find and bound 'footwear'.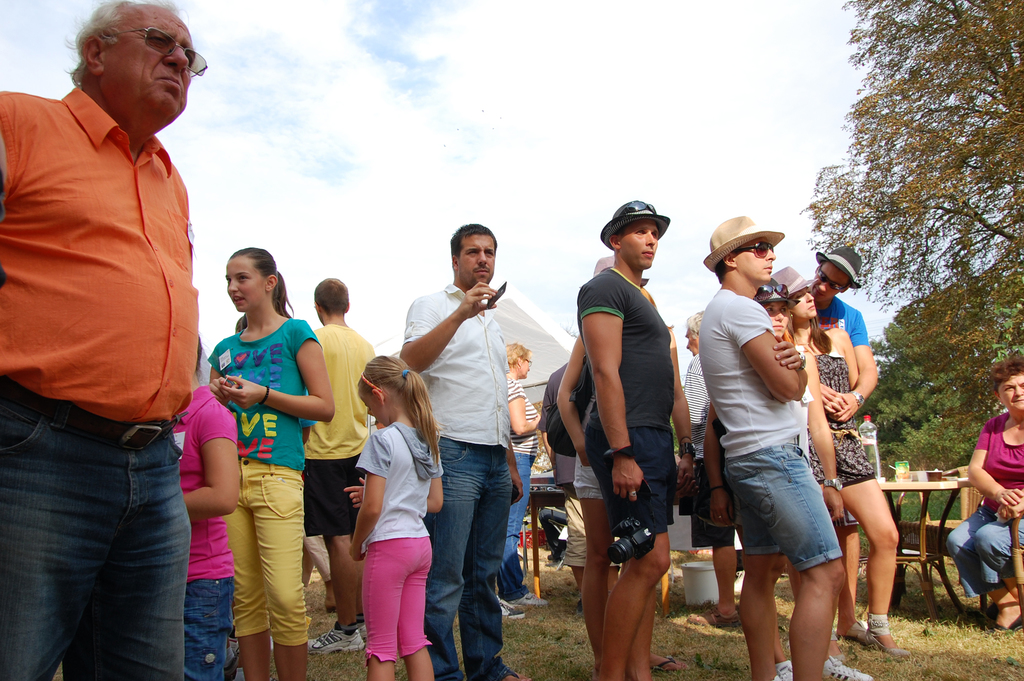
Bound: 513,591,547,609.
